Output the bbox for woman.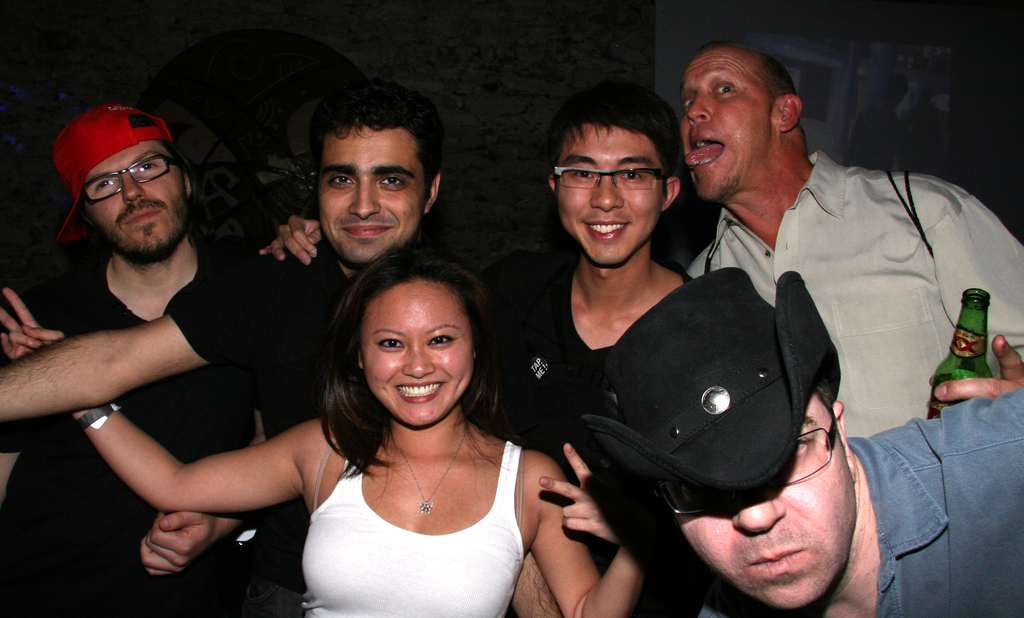
detection(0, 248, 644, 617).
